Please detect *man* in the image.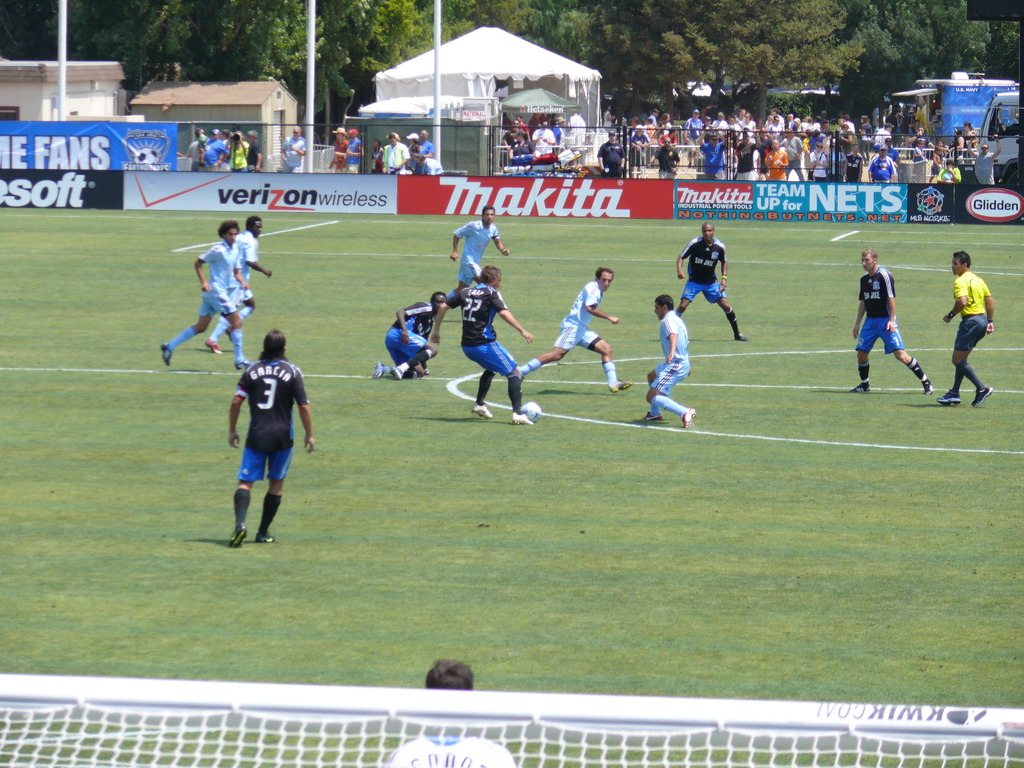
<region>438, 204, 513, 298</region>.
